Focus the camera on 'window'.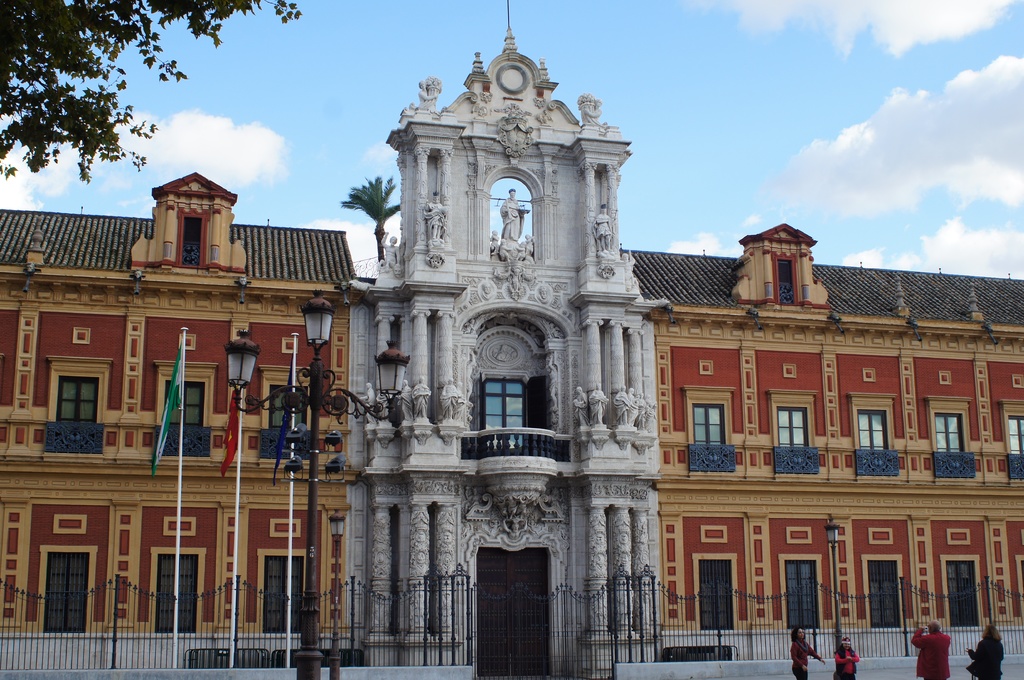
Focus region: <region>1009, 417, 1023, 459</region>.
